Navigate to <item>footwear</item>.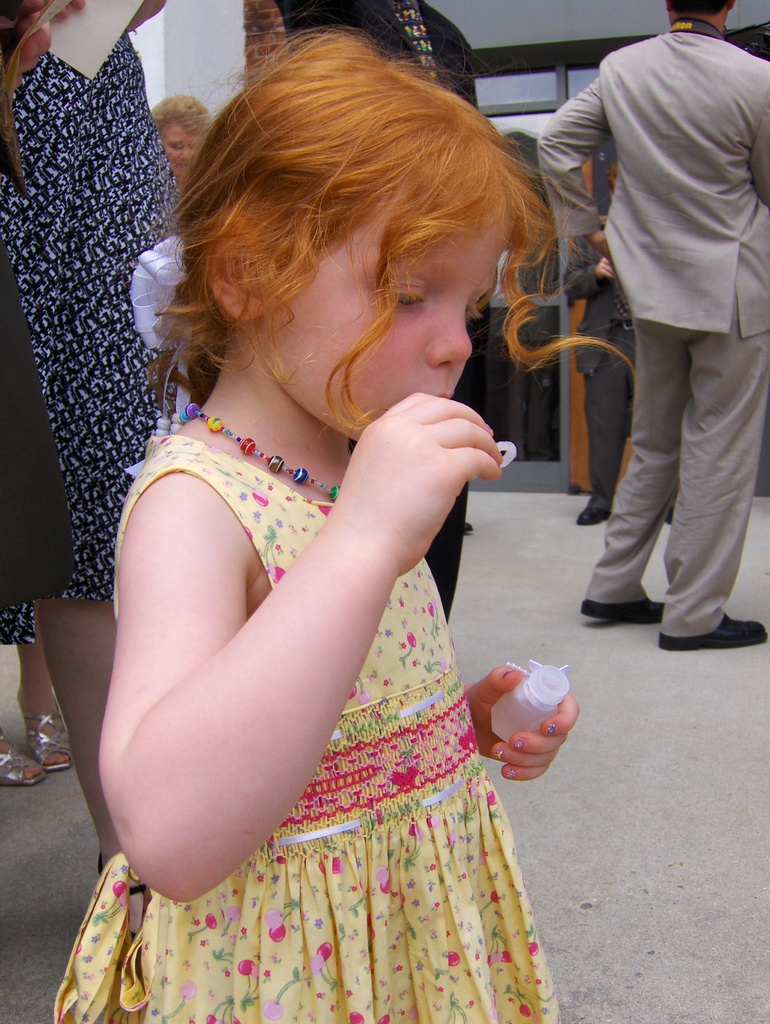
Navigation target: Rect(660, 605, 769, 660).
